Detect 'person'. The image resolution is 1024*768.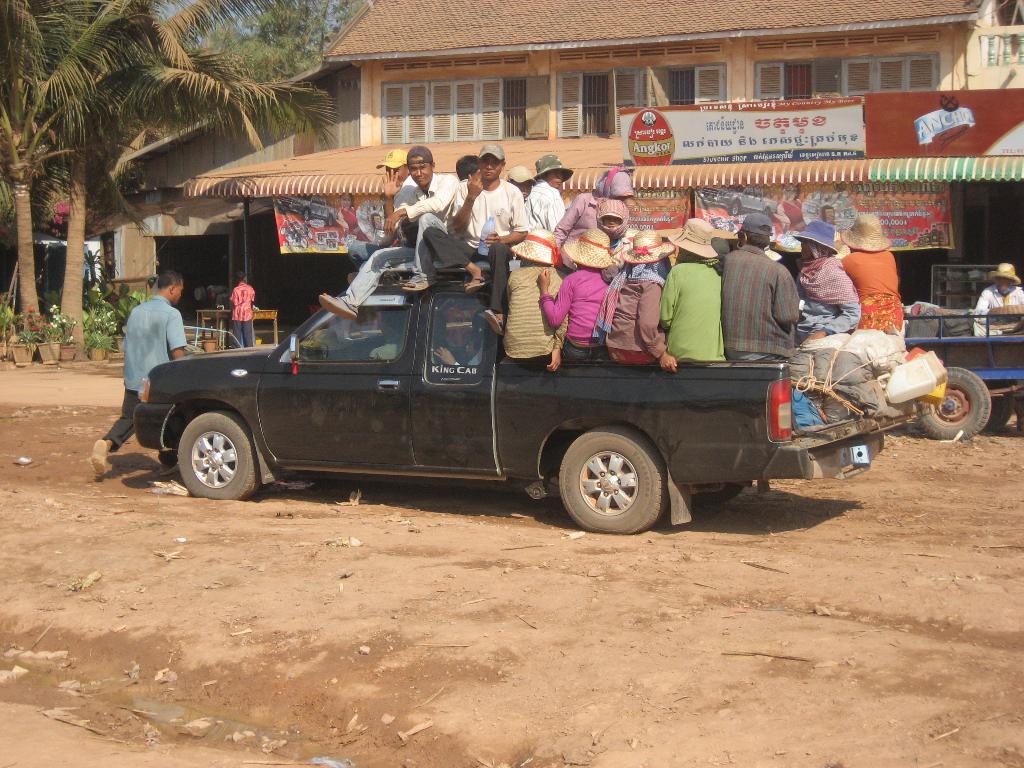
detection(340, 145, 412, 262).
